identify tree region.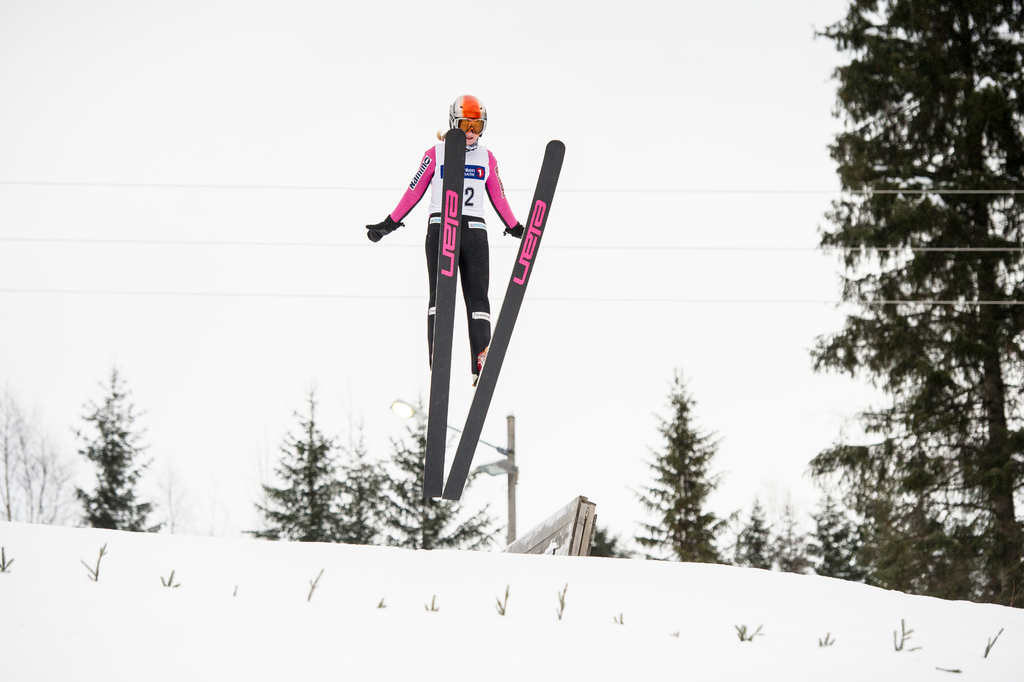
Region: [x1=362, y1=399, x2=498, y2=546].
